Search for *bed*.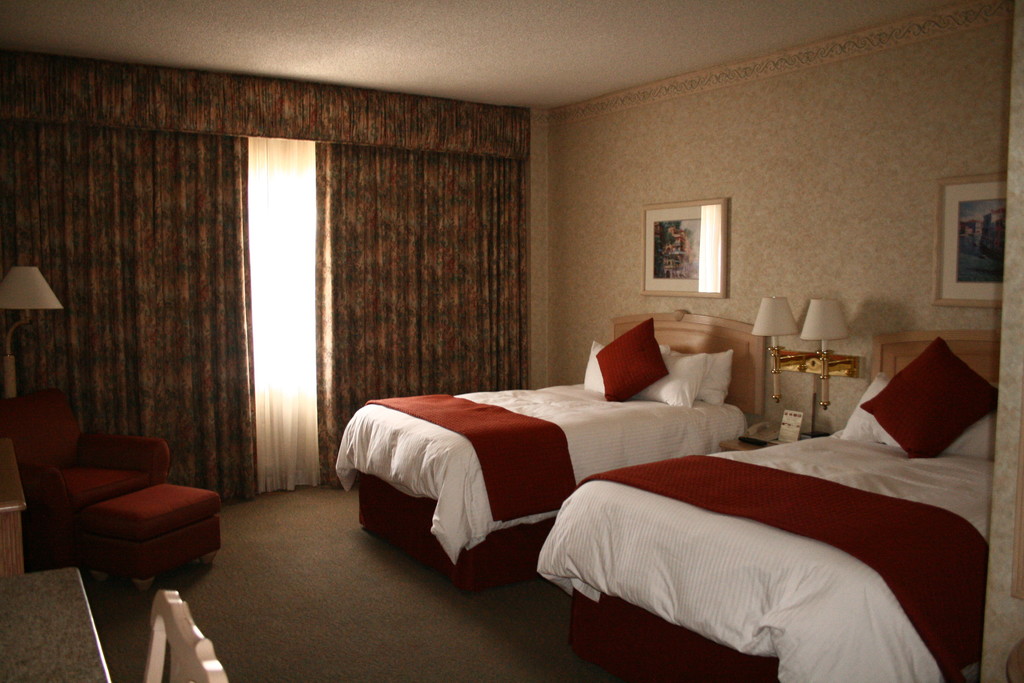
Found at <box>526,328,1002,682</box>.
